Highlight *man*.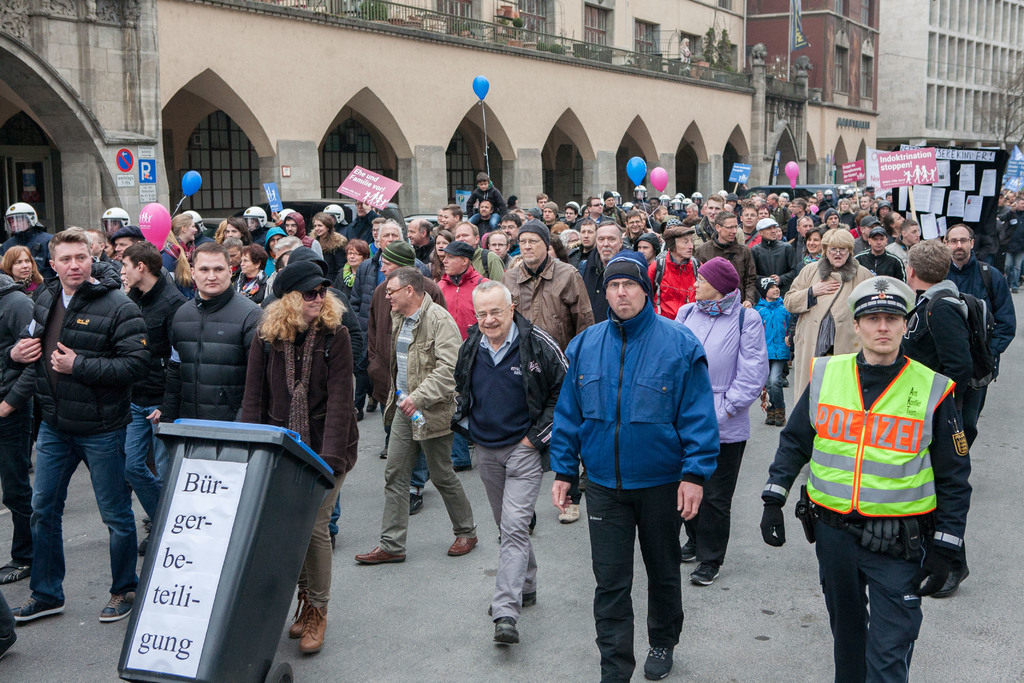
Highlighted region: detection(102, 226, 149, 269).
